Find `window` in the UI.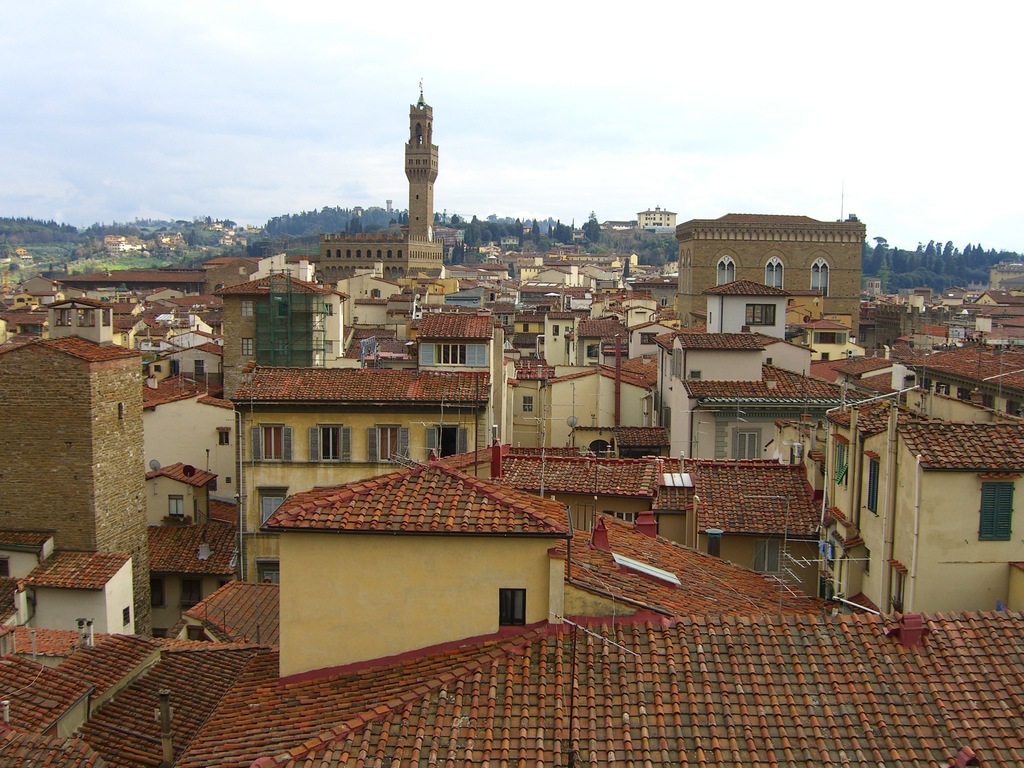
UI element at [left=168, top=495, right=185, bottom=520].
